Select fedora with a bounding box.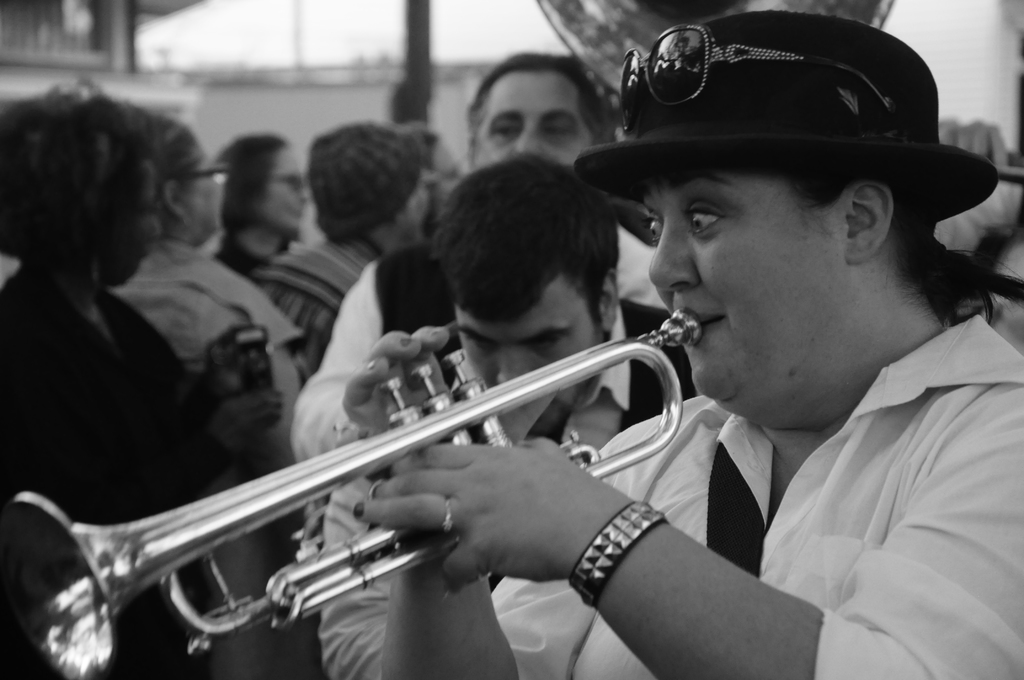
x1=577, y1=6, x2=1002, y2=206.
